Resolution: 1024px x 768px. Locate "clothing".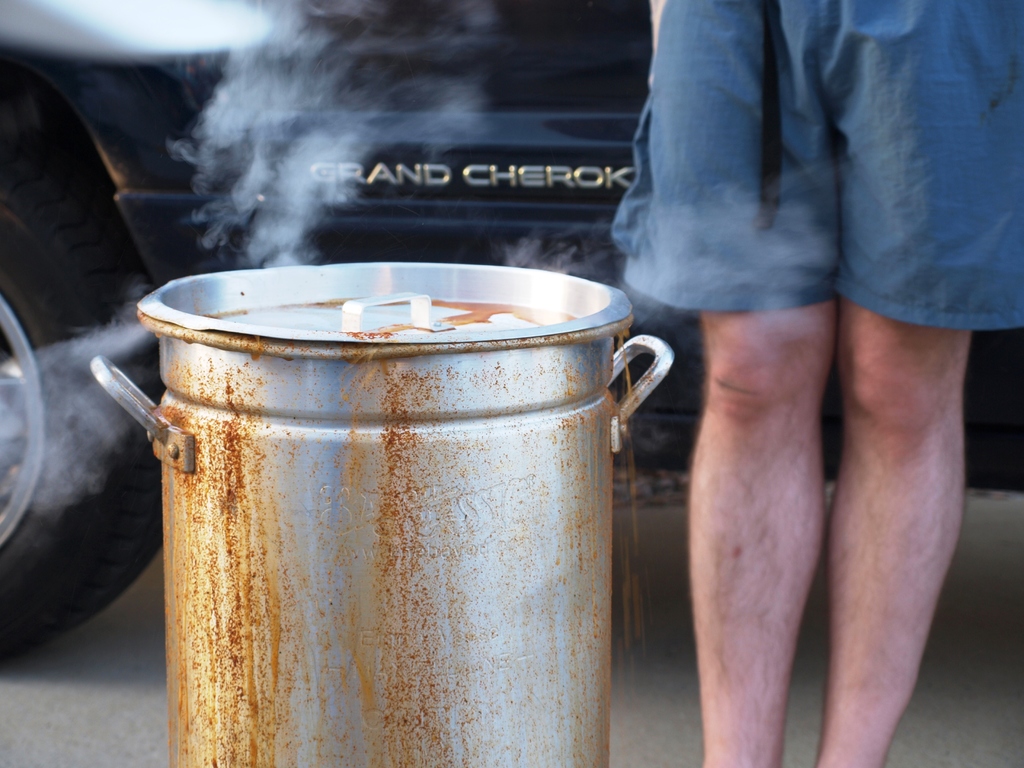
<bbox>605, 0, 1023, 335</bbox>.
